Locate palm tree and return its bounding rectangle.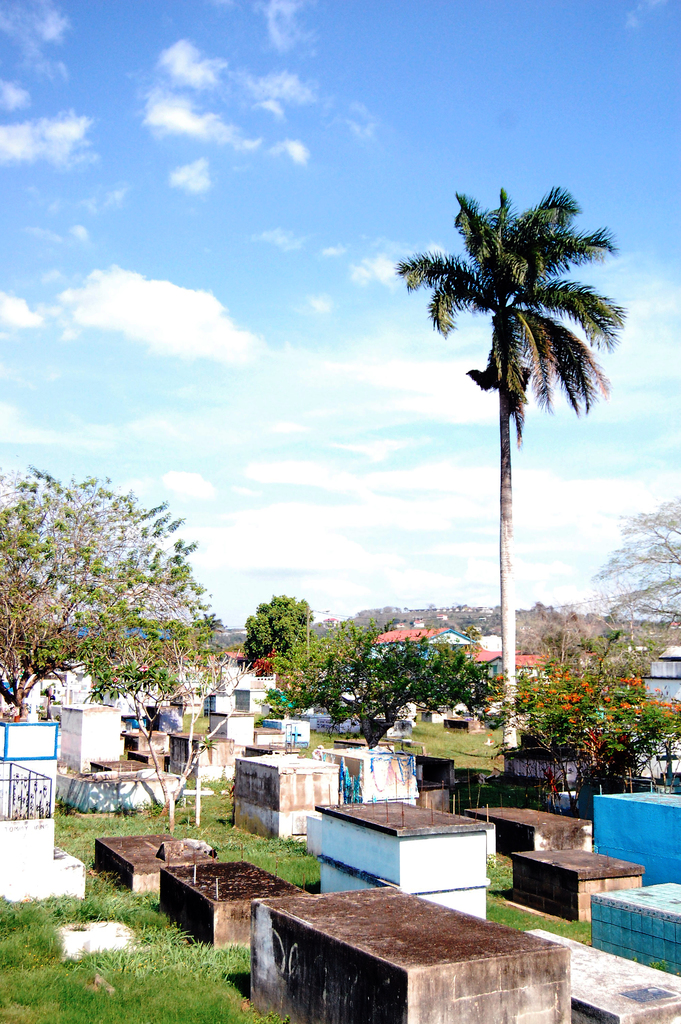
l=276, t=589, r=360, b=710.
